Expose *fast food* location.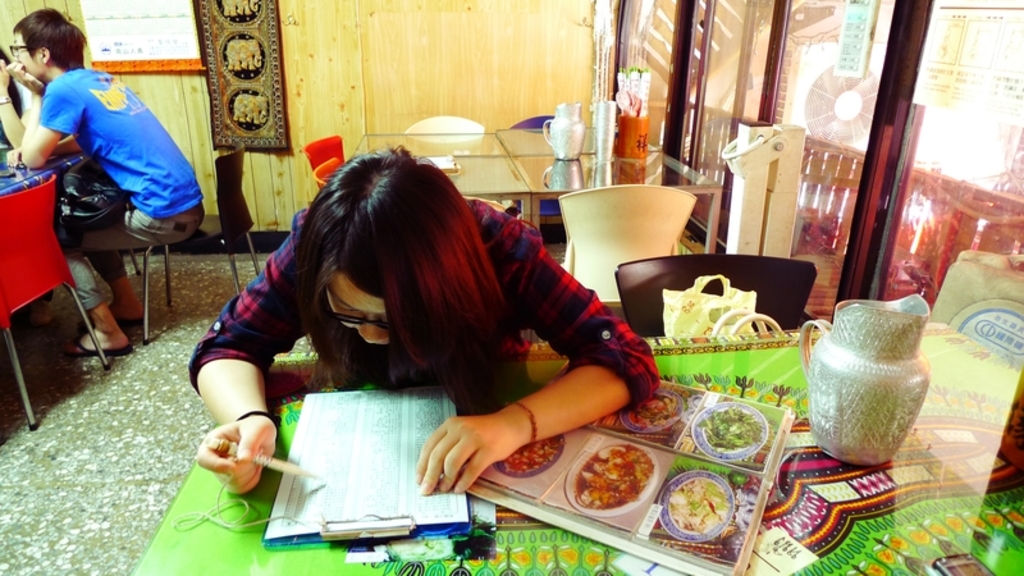
Exposed at crop(511, 440, 566, 474).
